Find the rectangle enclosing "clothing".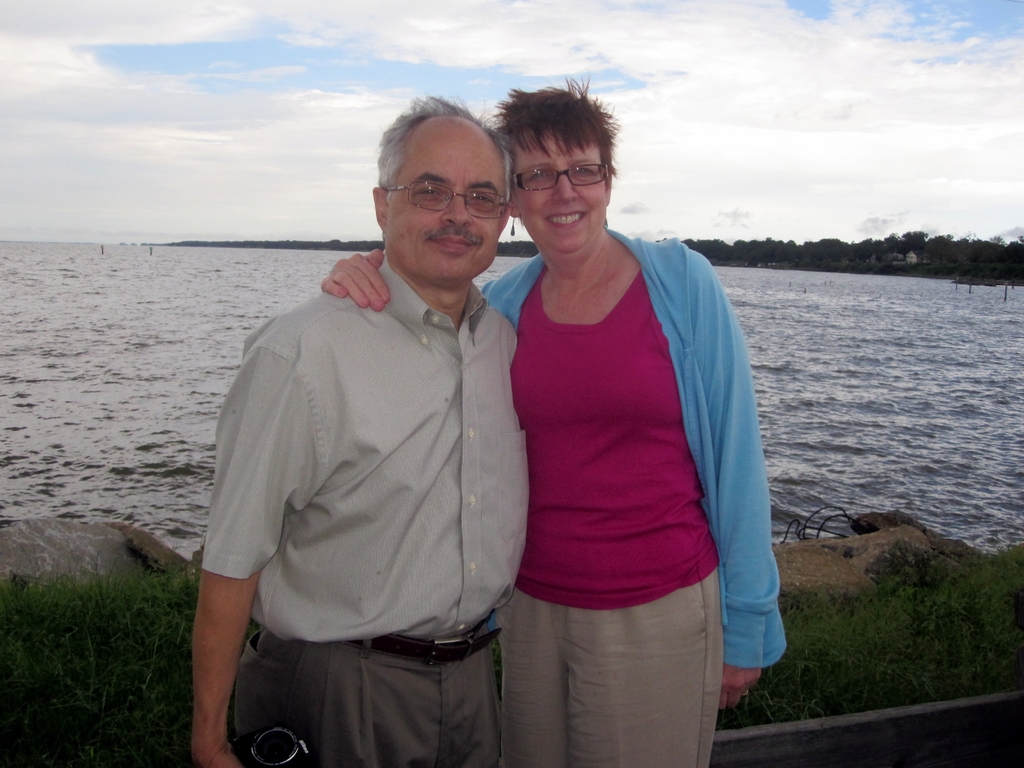
x1=205 y1=247 x2=525 y2=736.
